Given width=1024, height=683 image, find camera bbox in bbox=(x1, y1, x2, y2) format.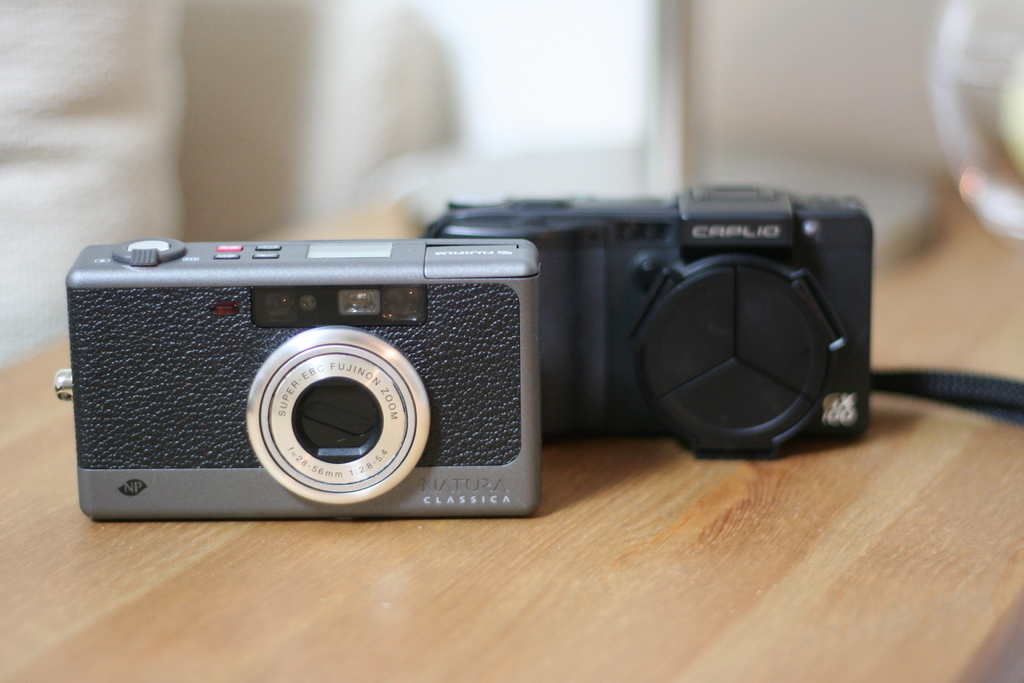
bbox=(426, 183, 874, 458).
